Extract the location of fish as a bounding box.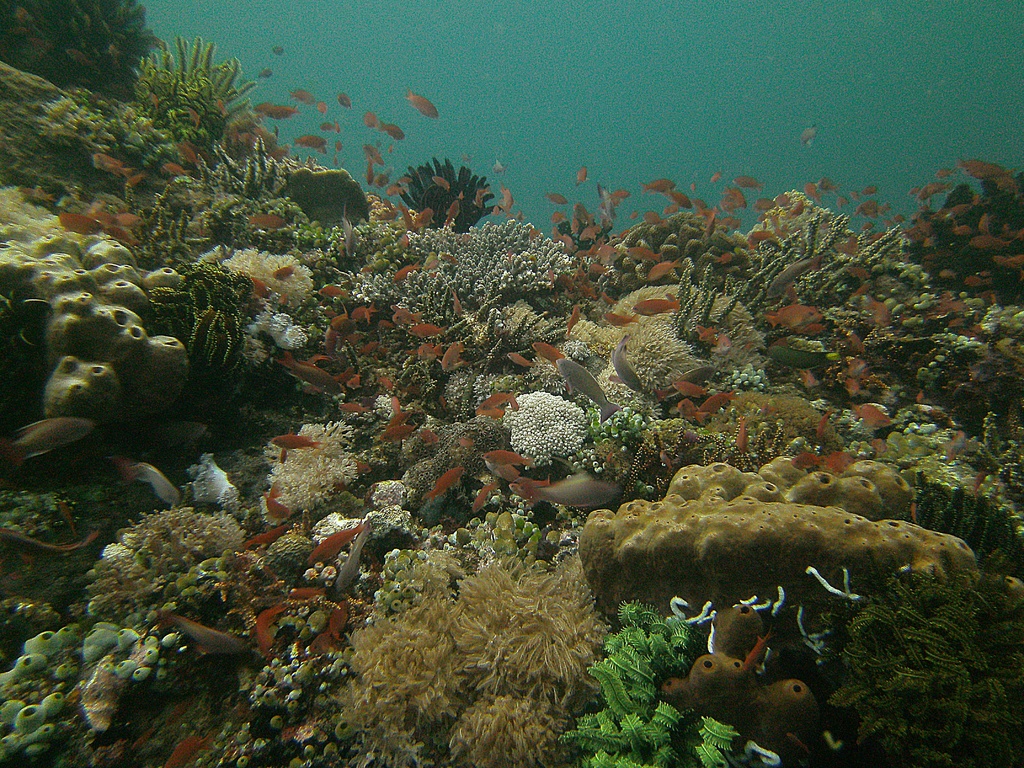
select_region(108, 211, 146, 232).
